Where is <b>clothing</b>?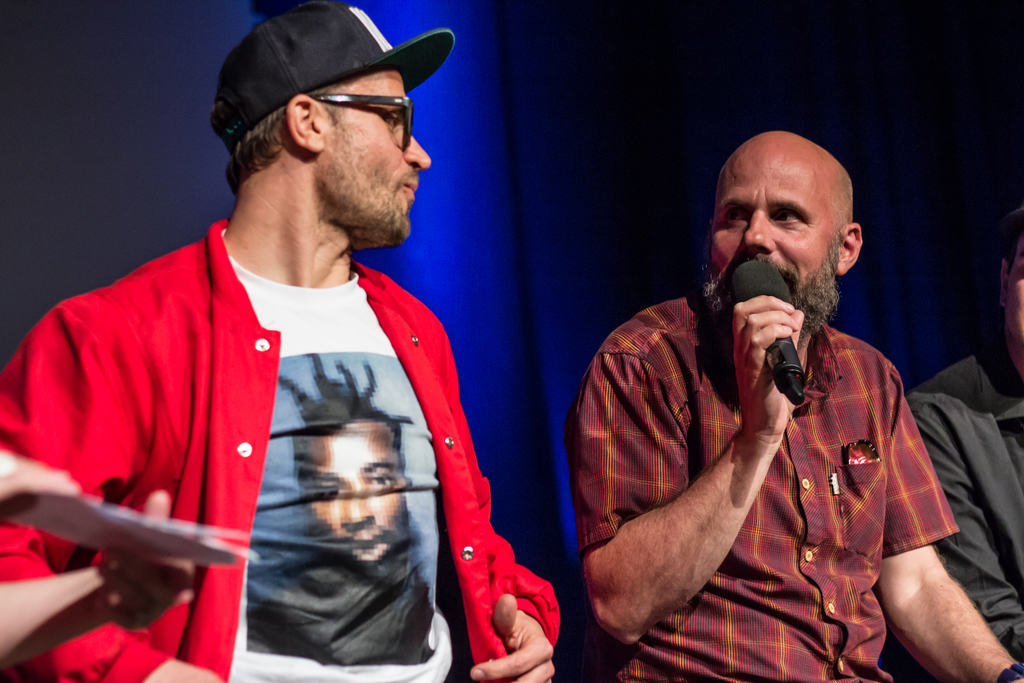
(862,365,1023,682).
